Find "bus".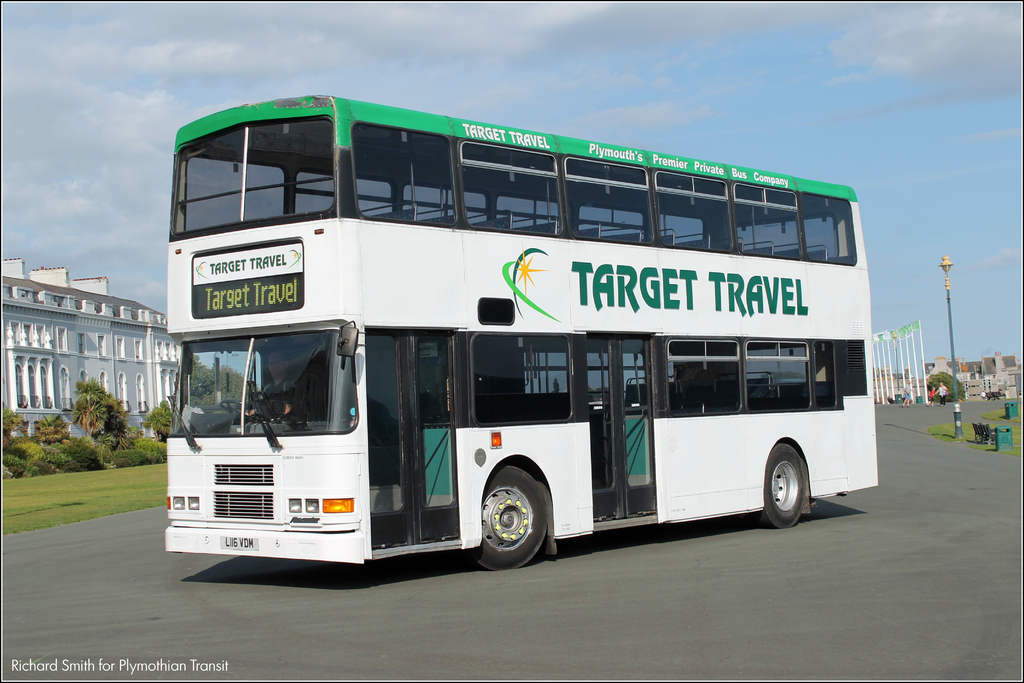
rect(162, 92, 883, 572).
